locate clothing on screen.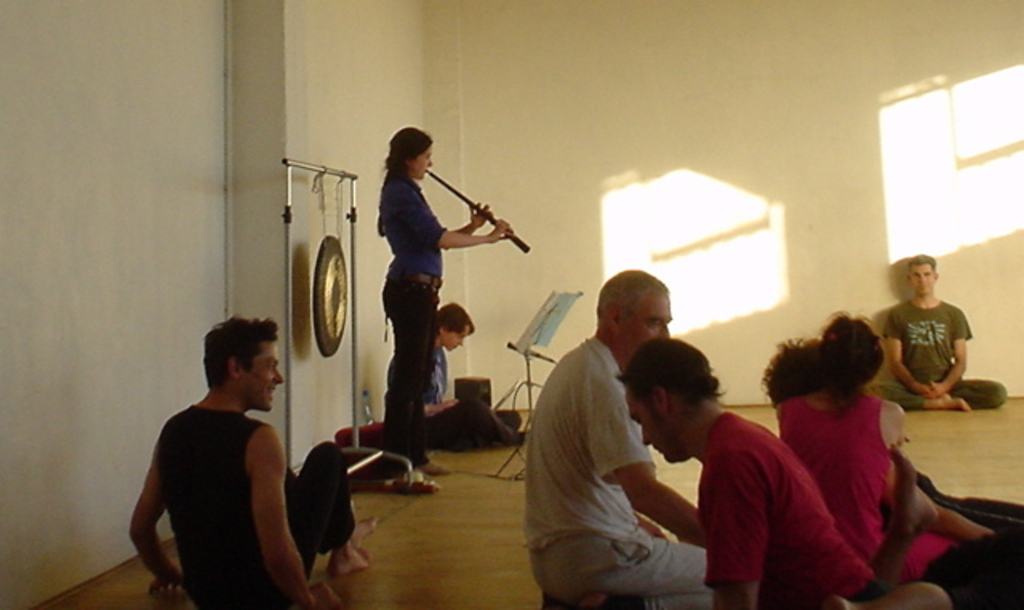
On screen at bbox=[694, 413, 878, 599].
